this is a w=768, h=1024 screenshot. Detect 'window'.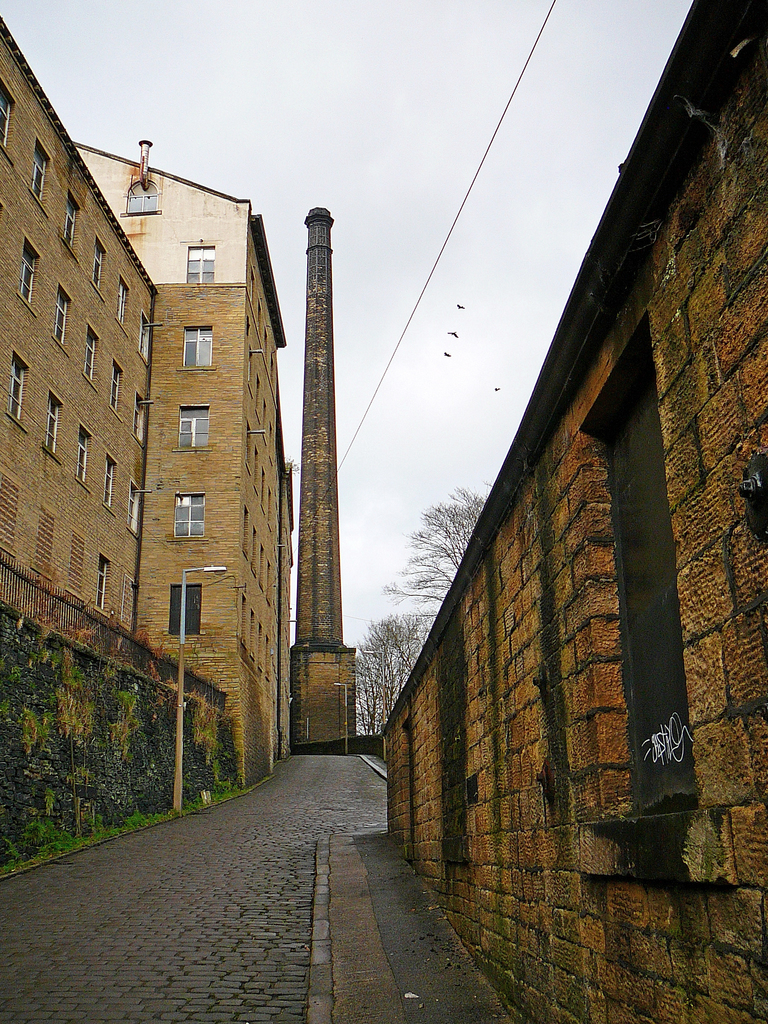
bbox=(93, 236, 105, 295).
